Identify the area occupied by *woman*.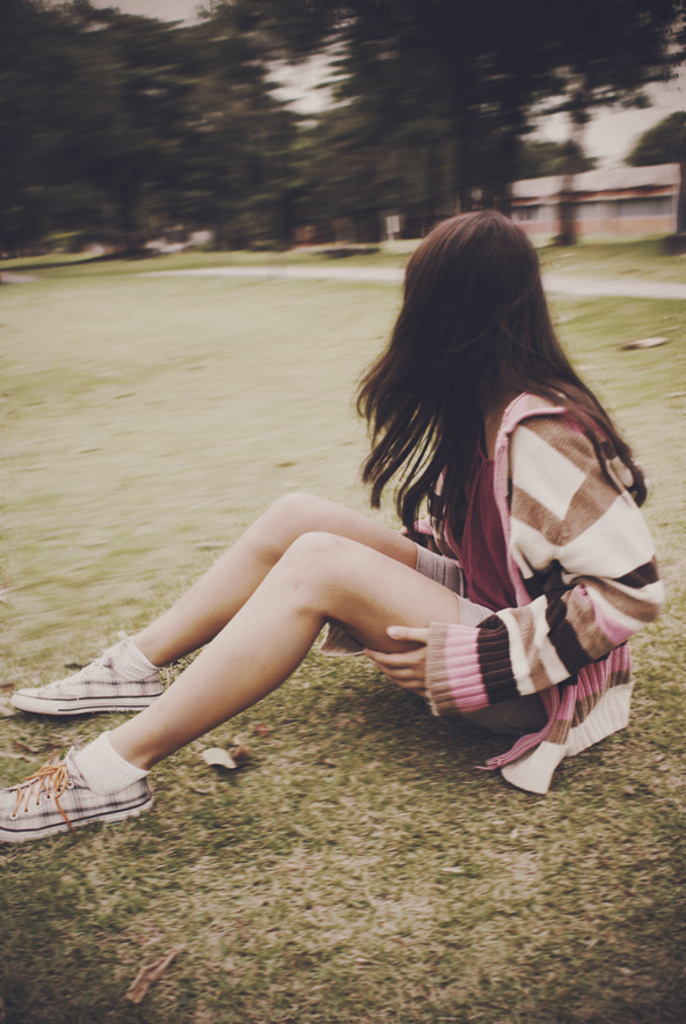
Area: box(0, 207, 663, 846).
